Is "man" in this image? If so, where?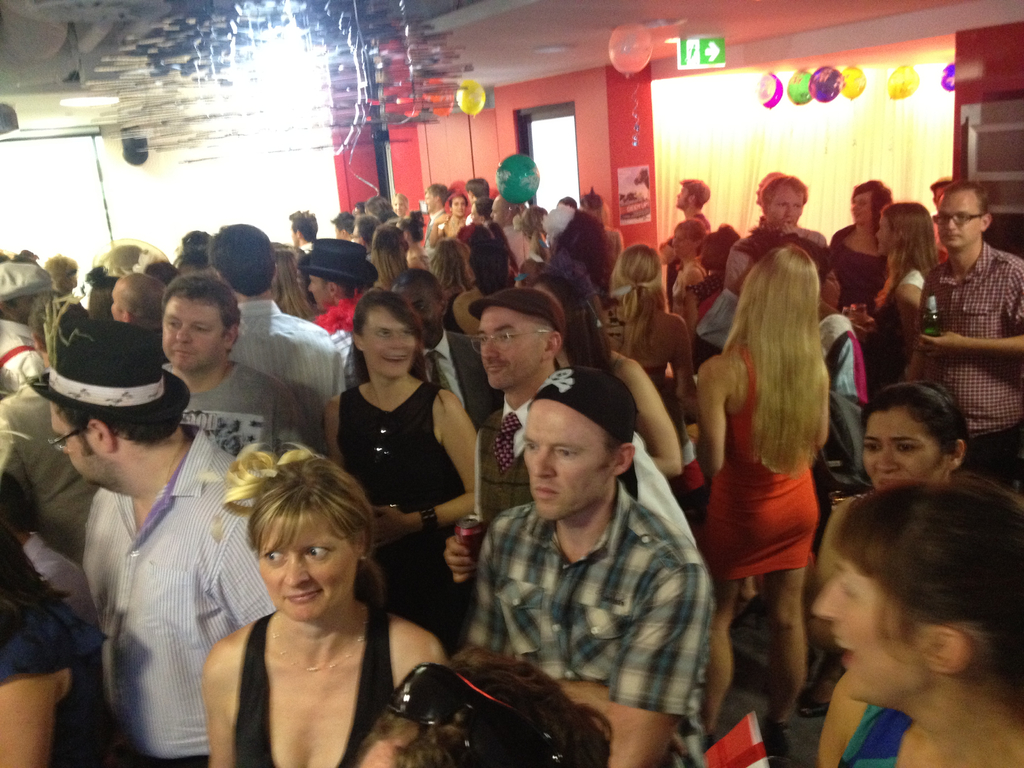
Yes, at x1=658 y1=175 x2=715 y2=284.
